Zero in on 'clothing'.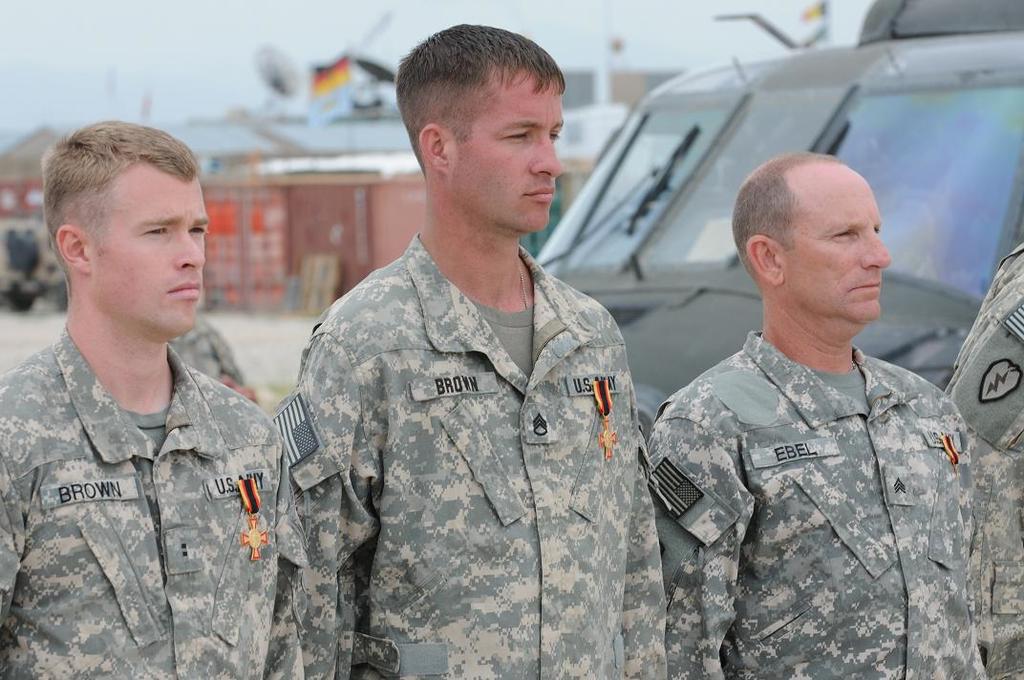
Zeroed in: x1=644, y1=251, x2=993, y2=653.
